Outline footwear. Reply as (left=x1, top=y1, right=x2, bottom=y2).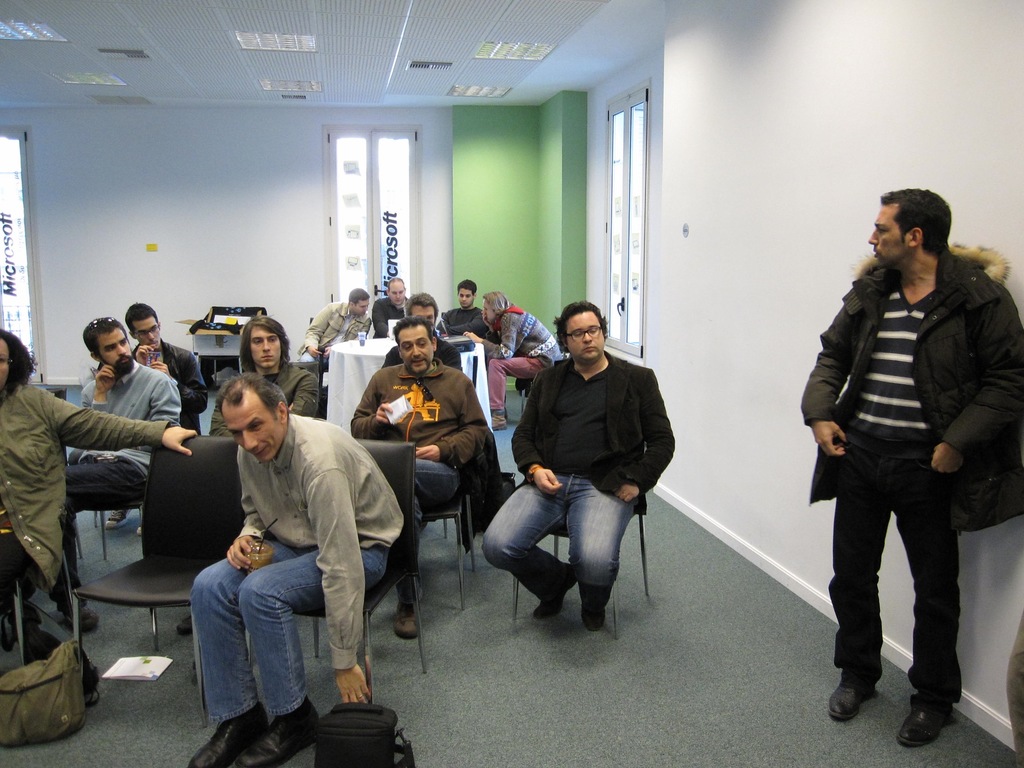
(left=825, top=680, right=872, bottom=721).
